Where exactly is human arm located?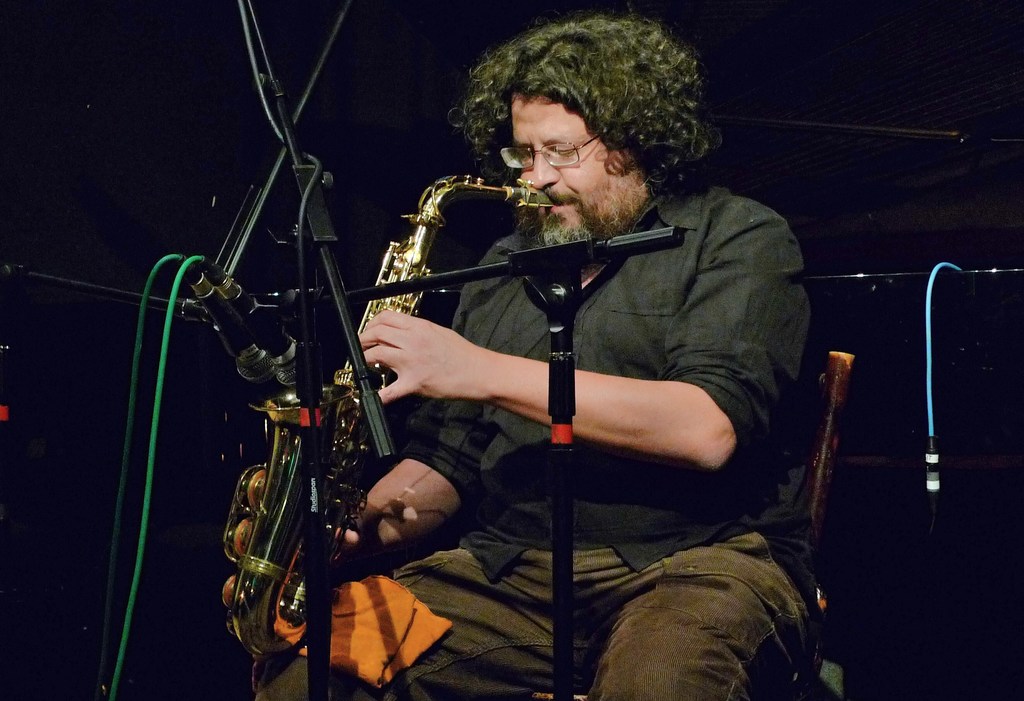
Its bounding box is <bbox>328, 400, 493, 551</bbox>.
